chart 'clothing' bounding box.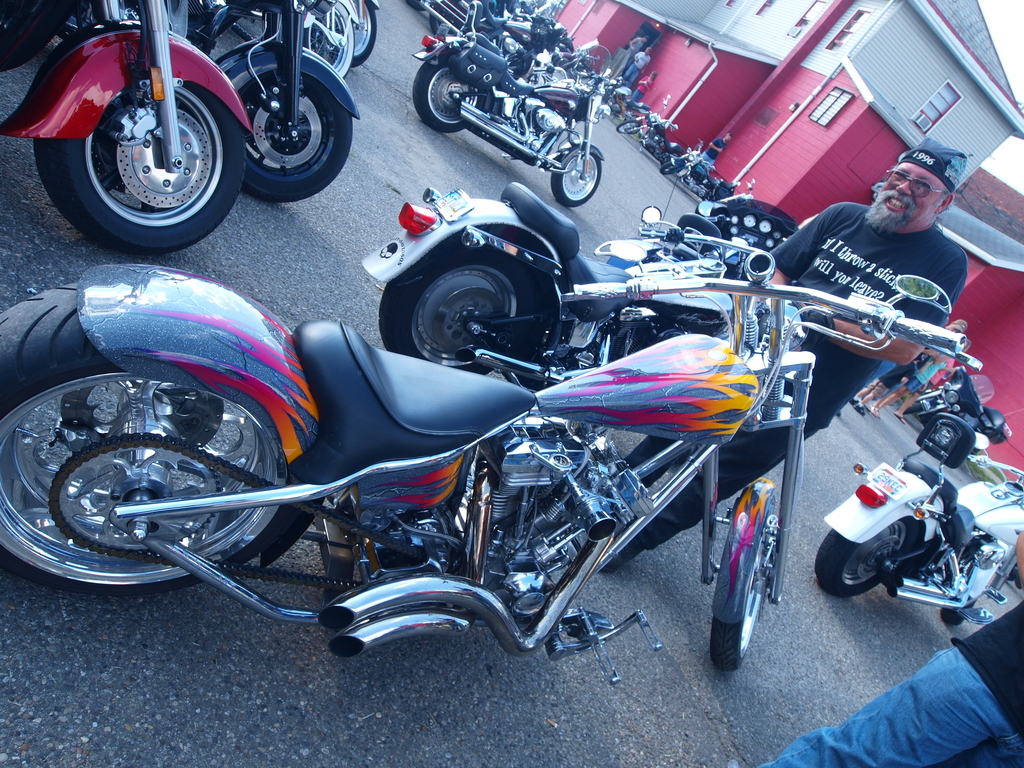
Charted: 905/358/938/385.
